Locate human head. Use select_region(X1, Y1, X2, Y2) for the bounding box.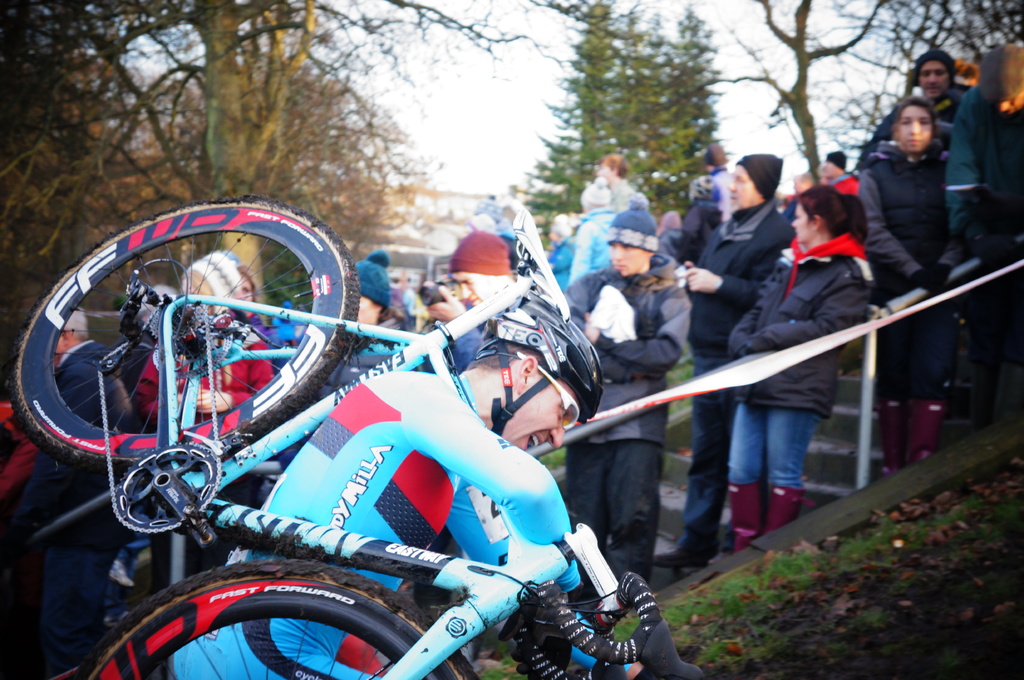
select_region(605, 209, 661, 276).
